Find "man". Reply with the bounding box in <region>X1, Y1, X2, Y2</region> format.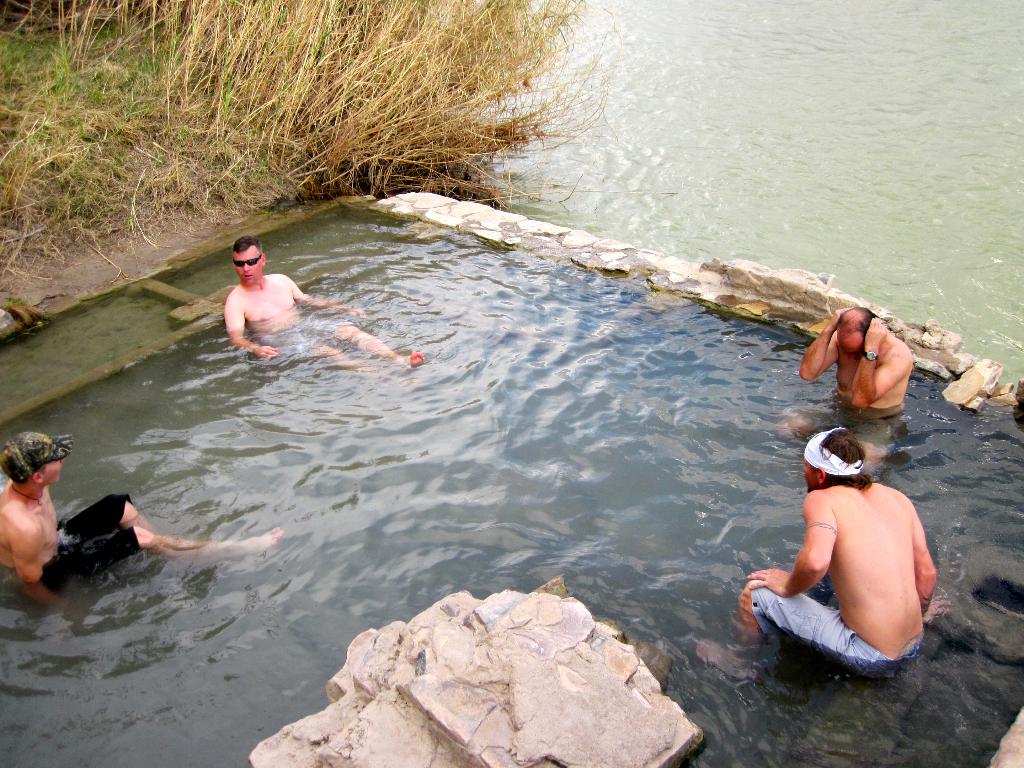
<region>225, 237, 425, 380</region>.
